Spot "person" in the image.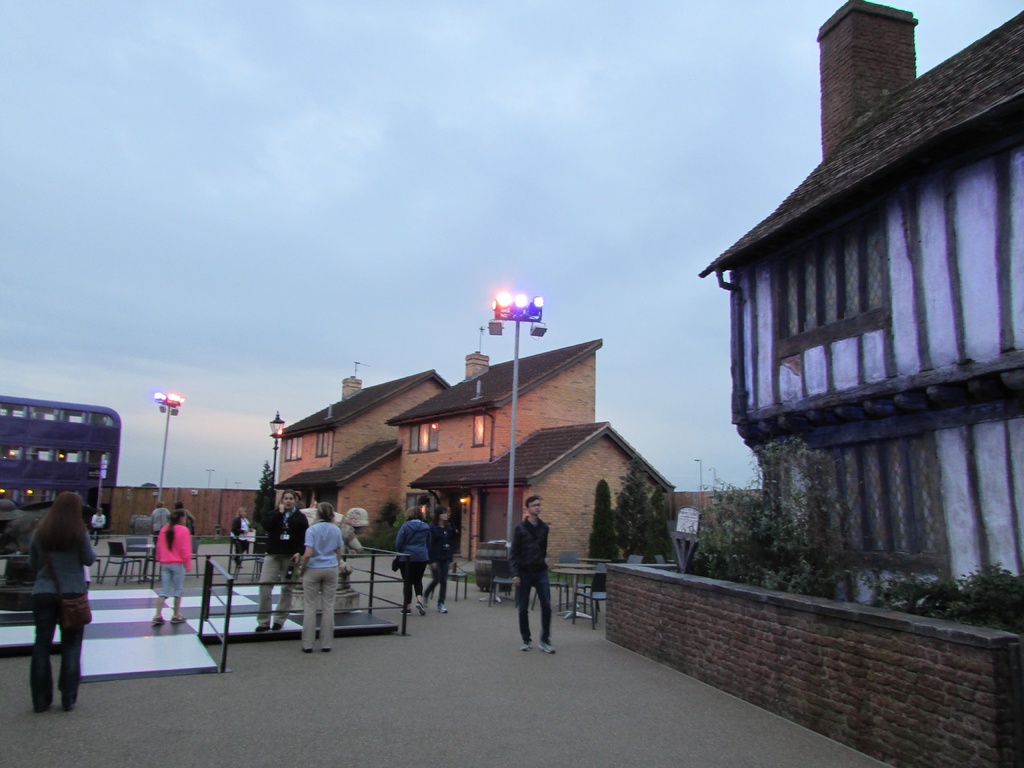
"person" found at [x1=157, y1=508, x2=188, y2=627].
